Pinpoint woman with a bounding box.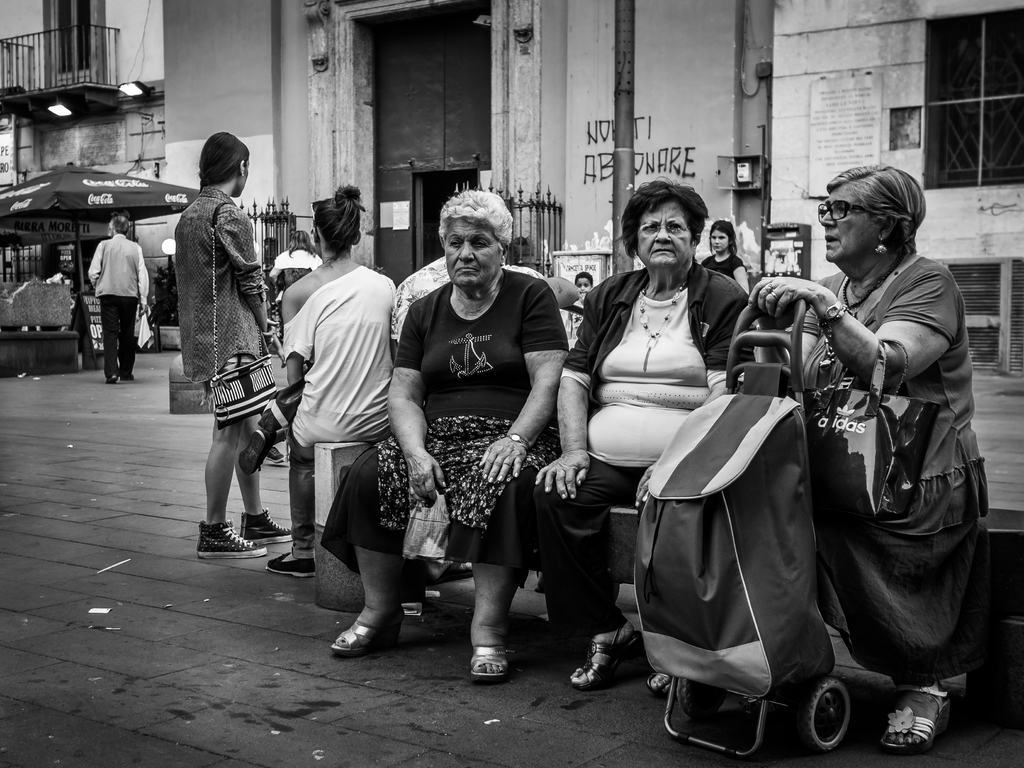
region(747, 164, 994, 757).
